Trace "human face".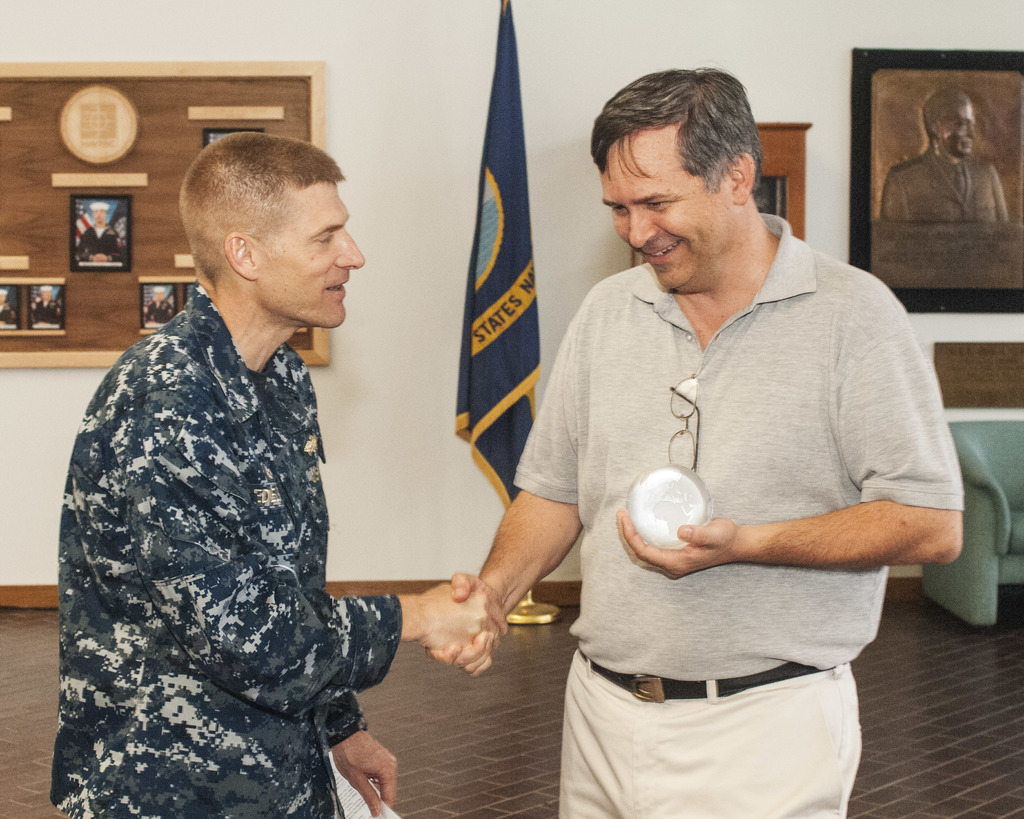
Traced to 251/180/364/329.
